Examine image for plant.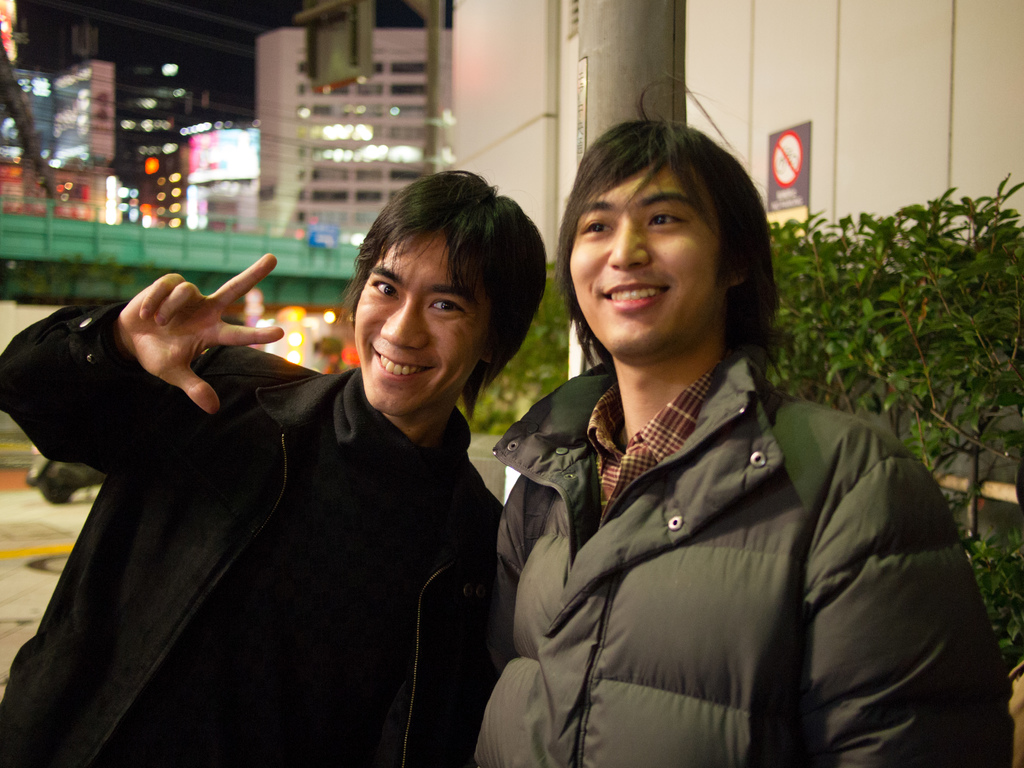
Examination result: bbox(797, 127, 1023, 531).
